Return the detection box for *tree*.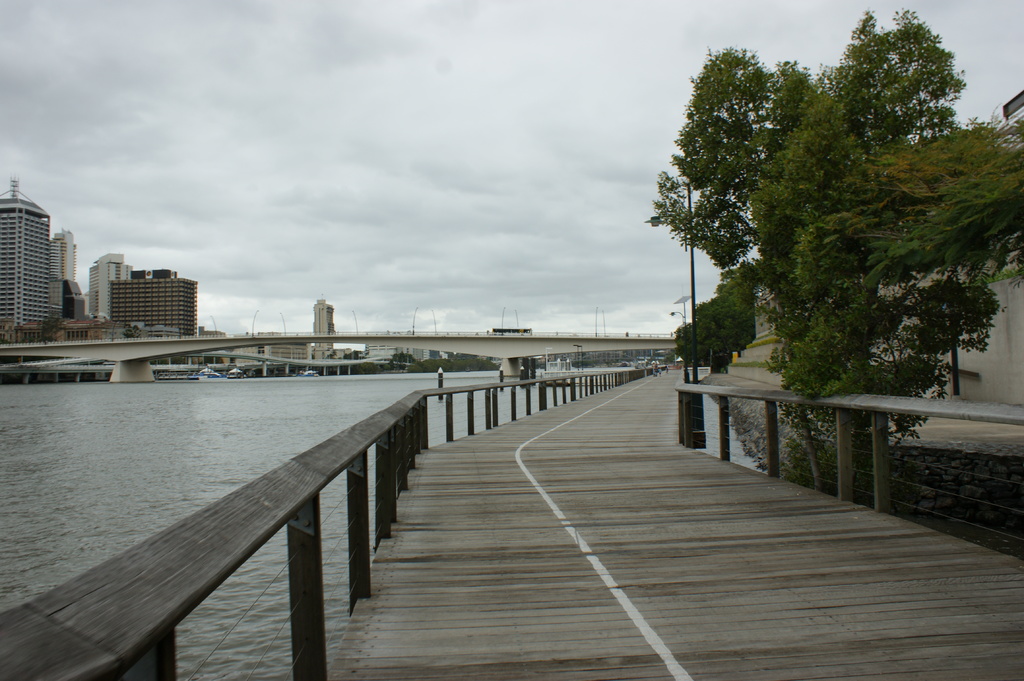
[left=897, top=257, right=1008, bottom=405].
